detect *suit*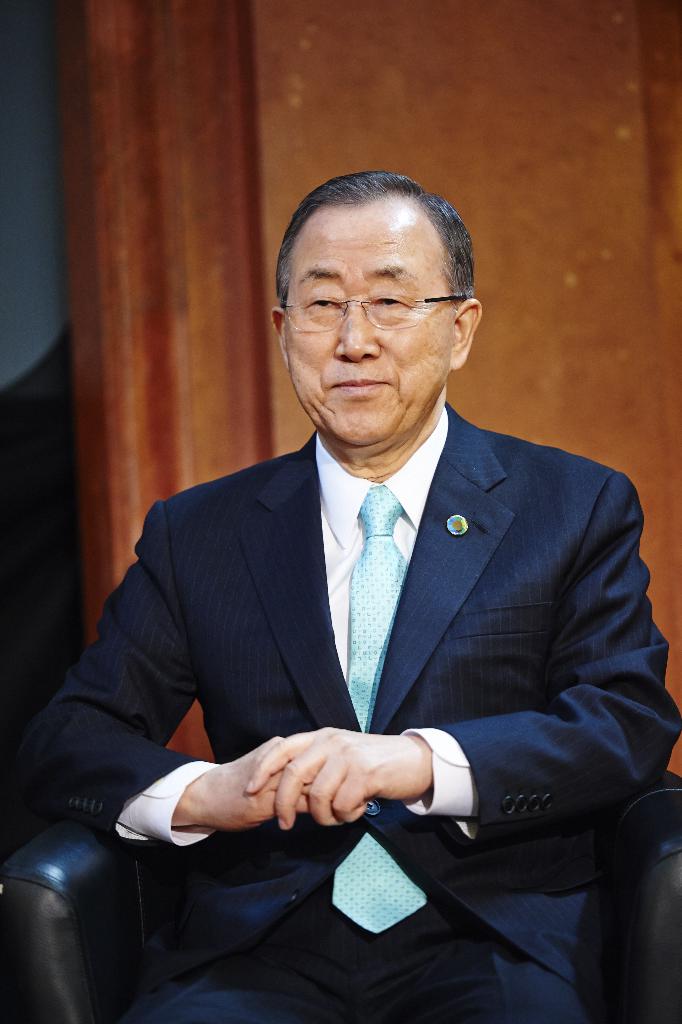
(67, 502, 636, 910)
